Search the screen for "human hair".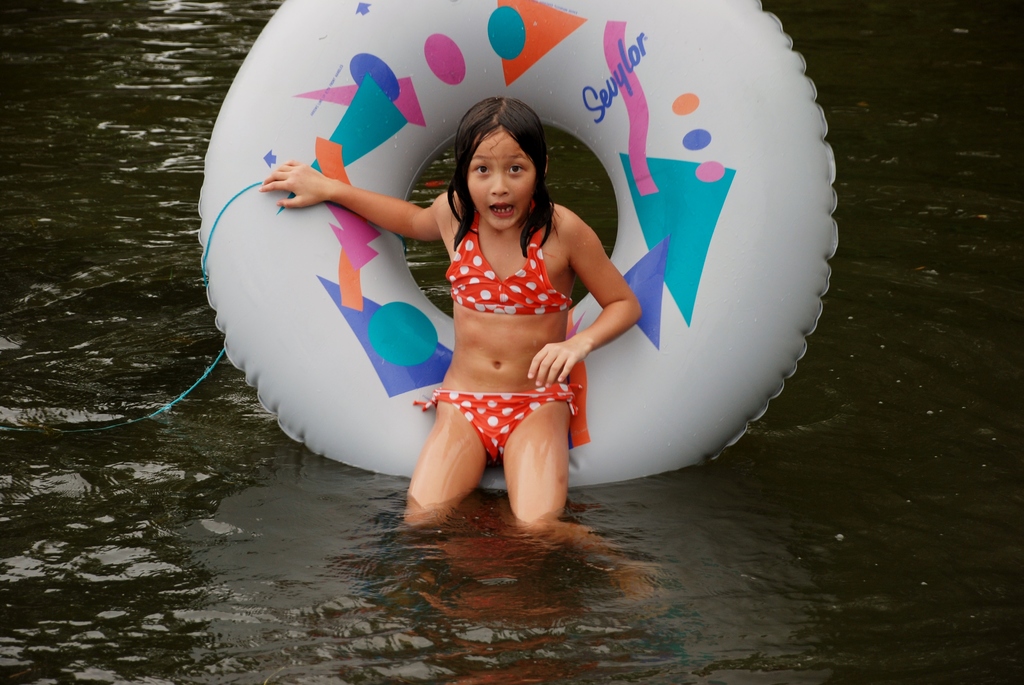
Found at (436, 103, 556, 270).
